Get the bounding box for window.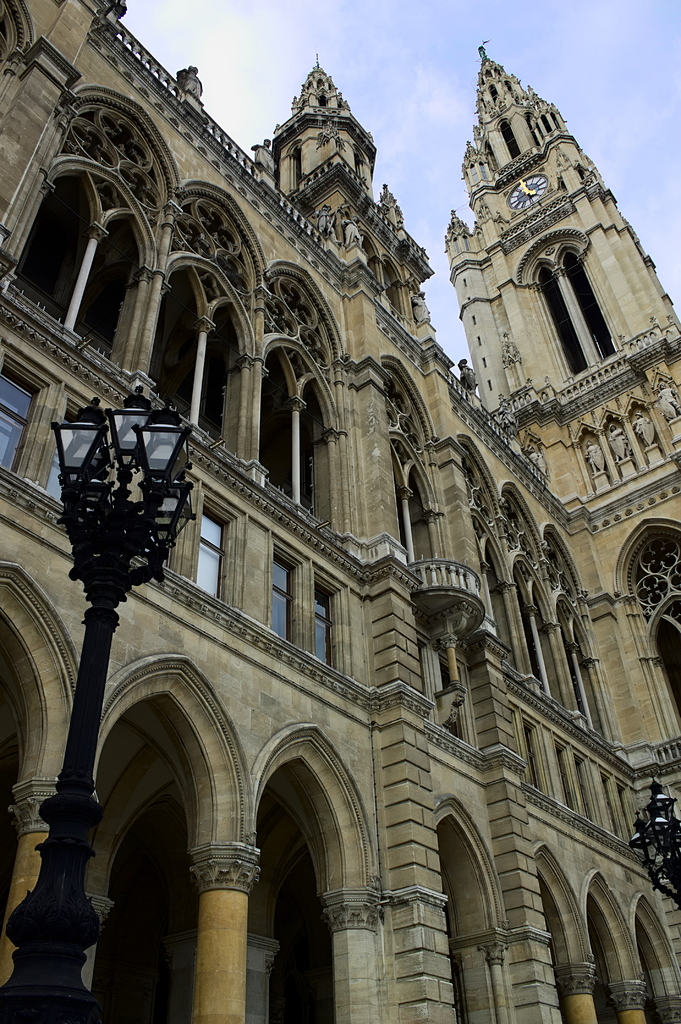
rect(312, 583, 330, 665).
